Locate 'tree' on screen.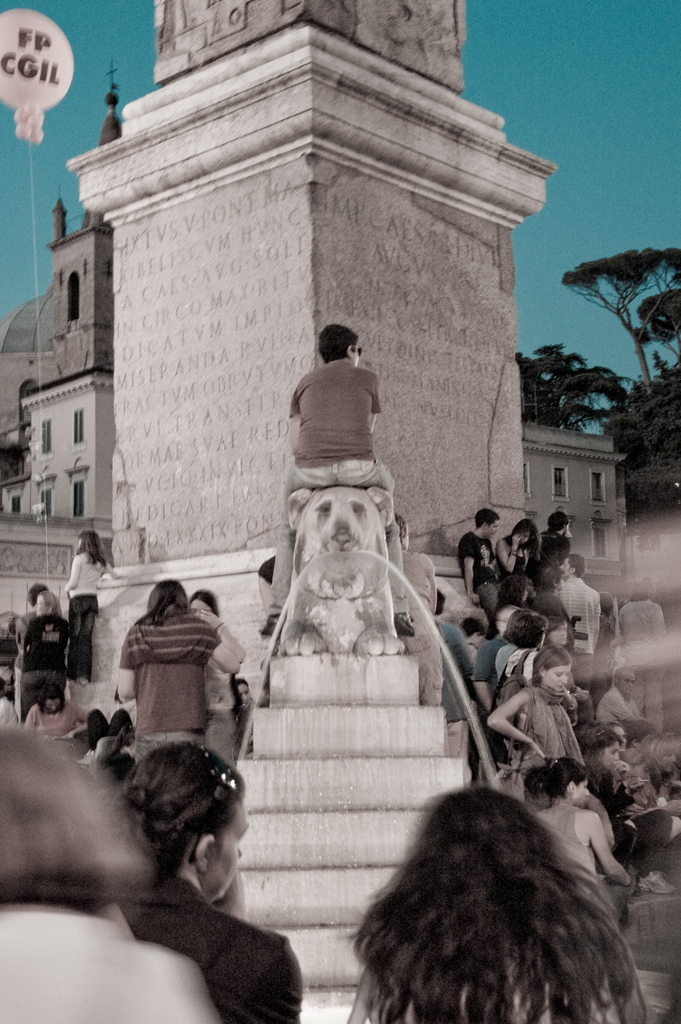
On screen at {"x1": 557, "y1": 239, "x2": 673, "y2": 392}.
